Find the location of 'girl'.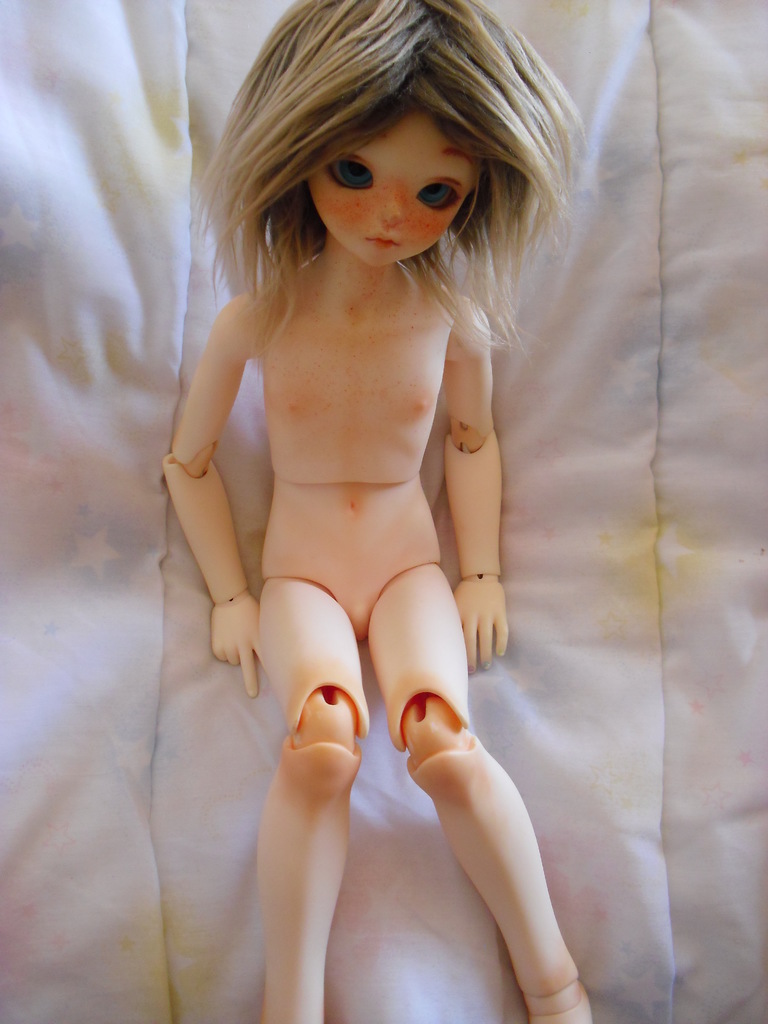
Location: locate(151, 0, 605, 1023).
